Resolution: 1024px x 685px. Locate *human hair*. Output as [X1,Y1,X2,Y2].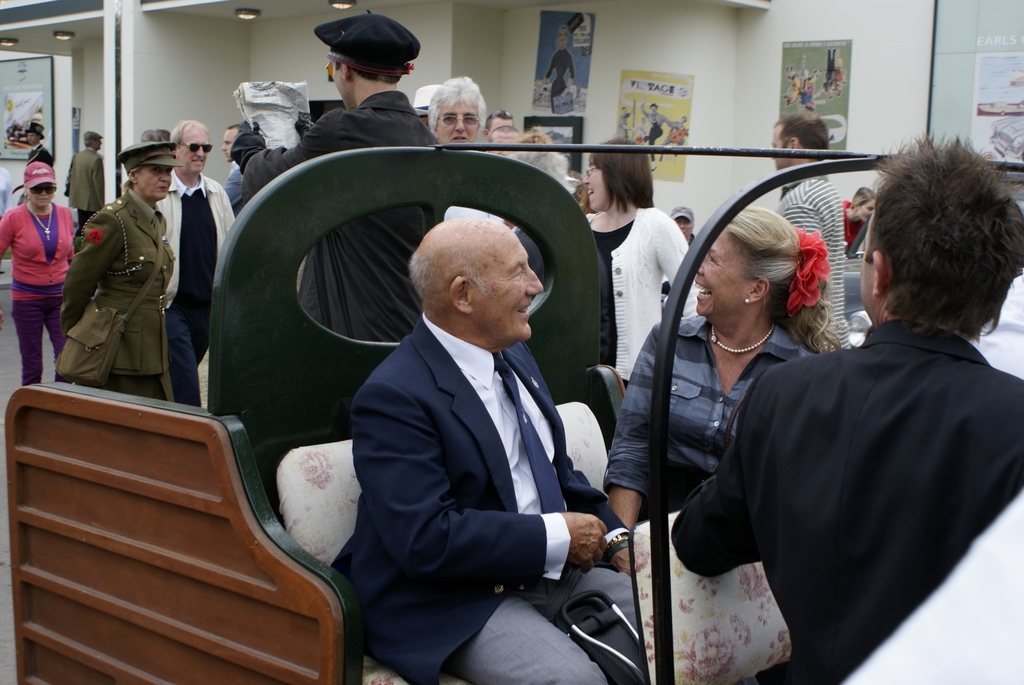
[875,126,1023,332].
